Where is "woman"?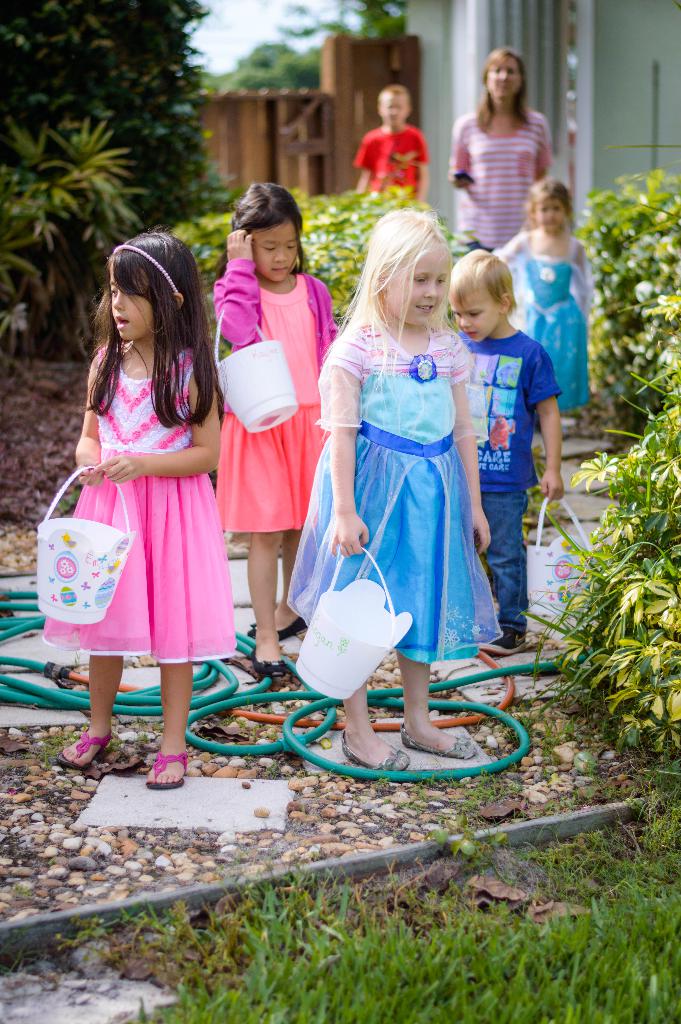
[left=445, top=44, right=571, bottom=252].
